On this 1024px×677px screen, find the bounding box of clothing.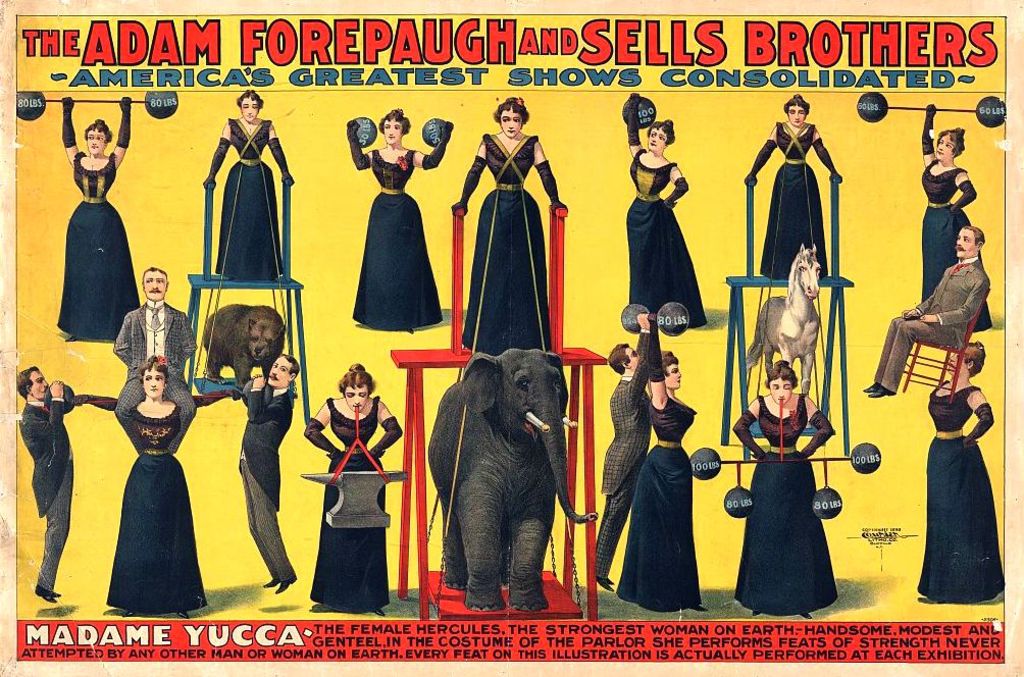
Bounding box: 238/376/293/586.
